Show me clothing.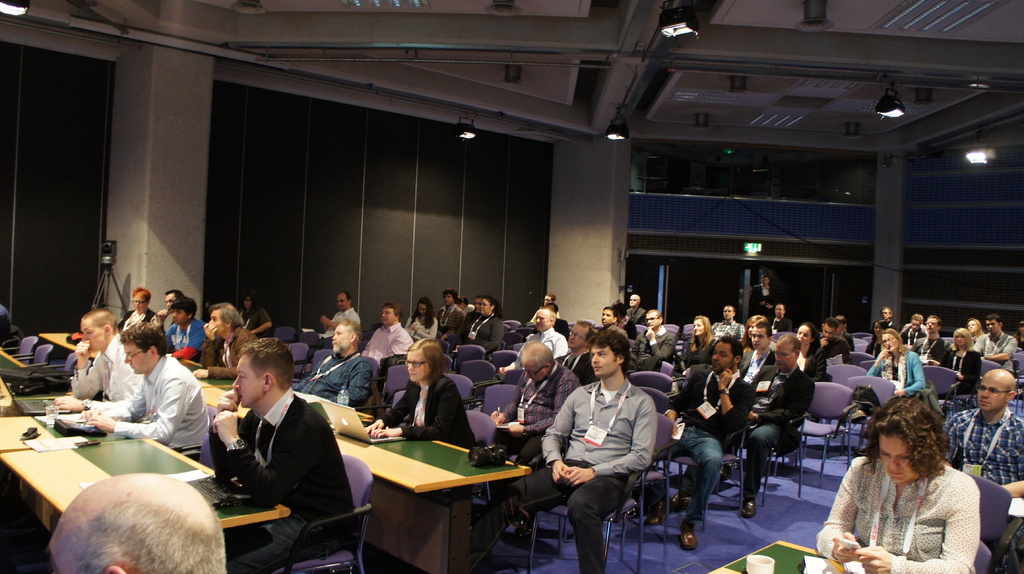
clothing is here: (794, 342, 822, 383).
